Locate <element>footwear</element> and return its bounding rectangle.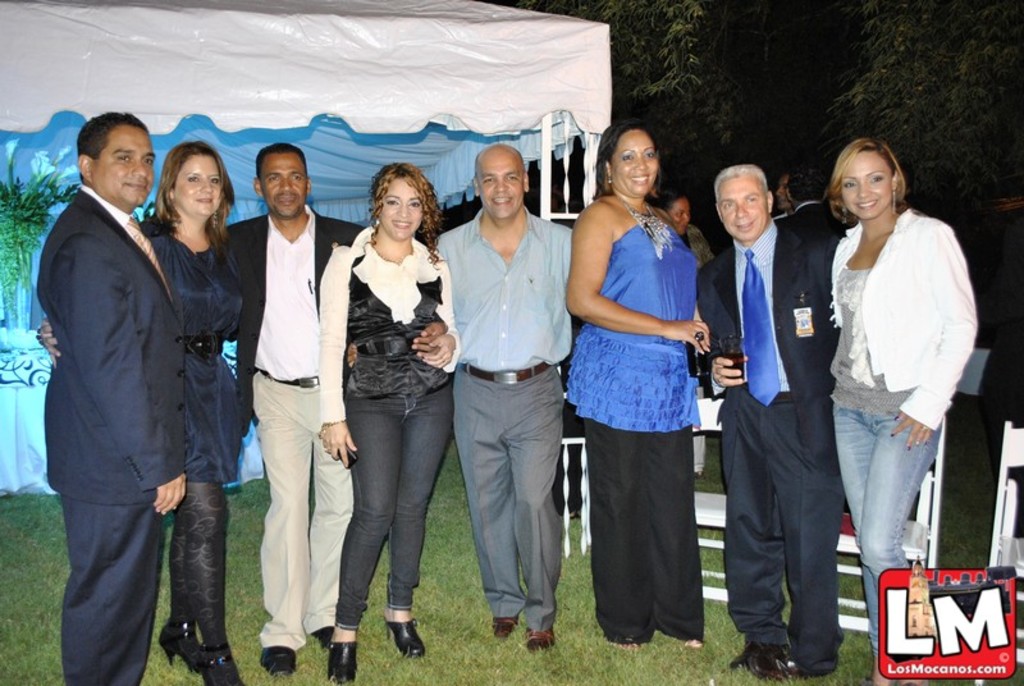
522, 627, 556, 655.
